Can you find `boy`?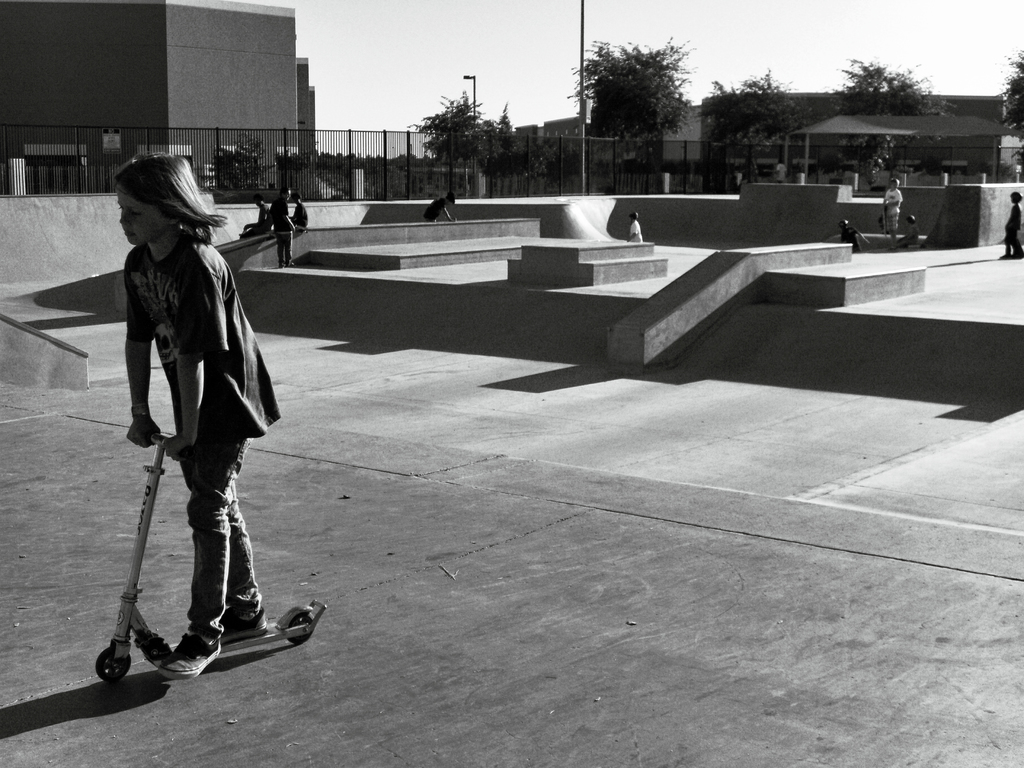
Yes, bounding box: 112 147 278 677.
